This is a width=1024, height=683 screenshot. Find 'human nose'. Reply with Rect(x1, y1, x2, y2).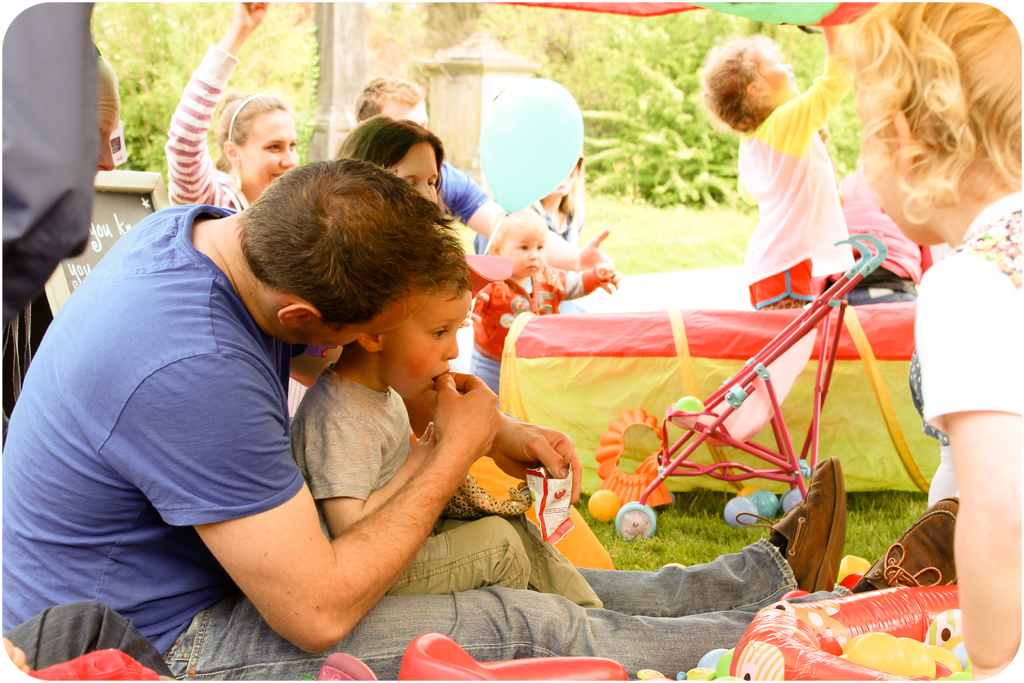
Rect(442, 329, 459, 362).
